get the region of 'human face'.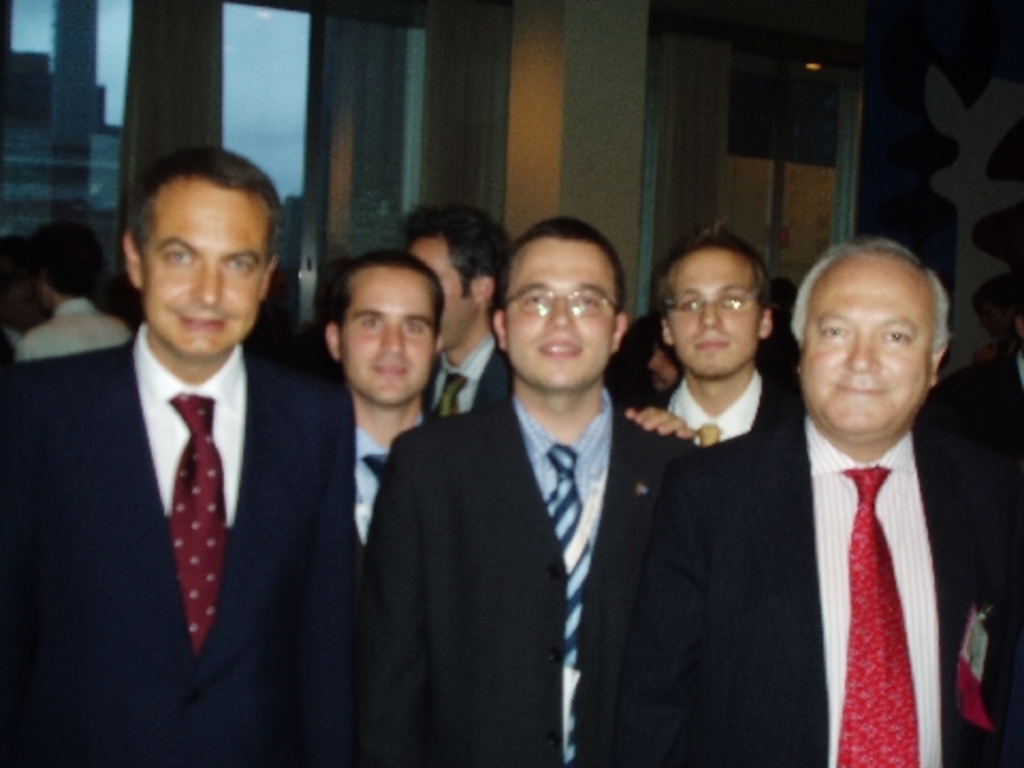
select_region(414, 235, 482, 343).
